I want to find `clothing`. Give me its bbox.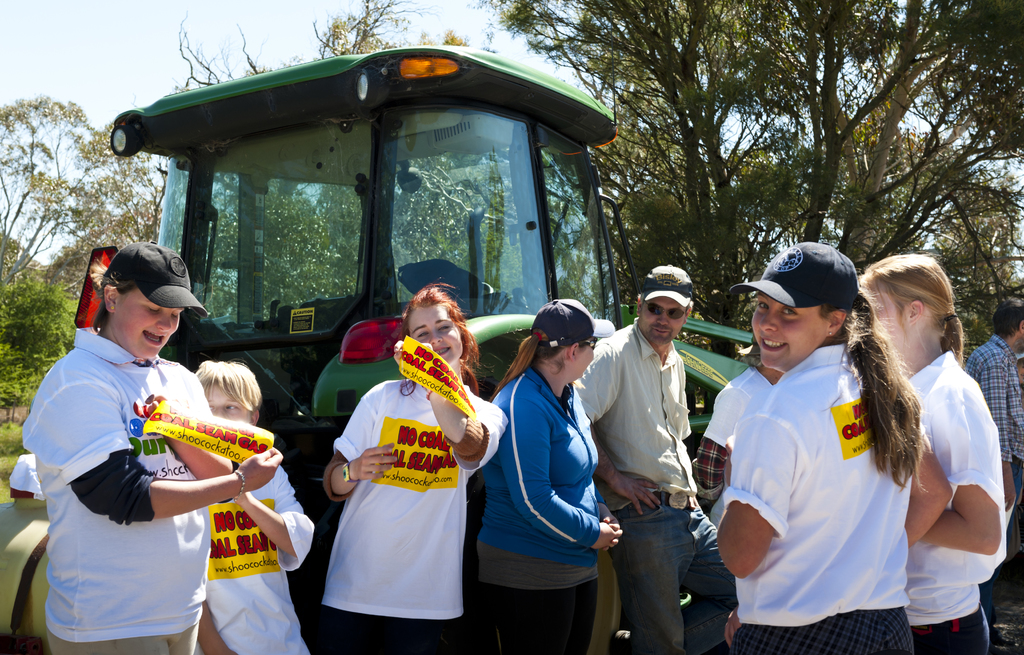
{"left": 478, "top": 361, "right": 601, "bottom": 654}.
